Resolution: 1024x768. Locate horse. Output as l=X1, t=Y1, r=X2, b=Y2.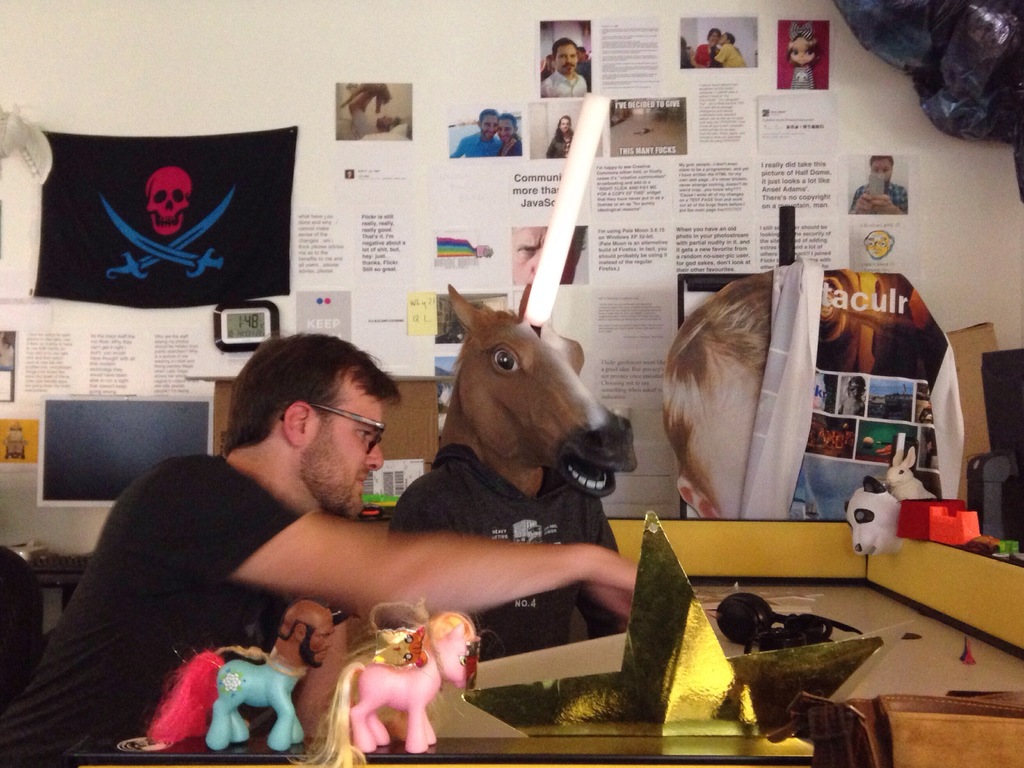
l=283, t=613, r=481, b=767.
